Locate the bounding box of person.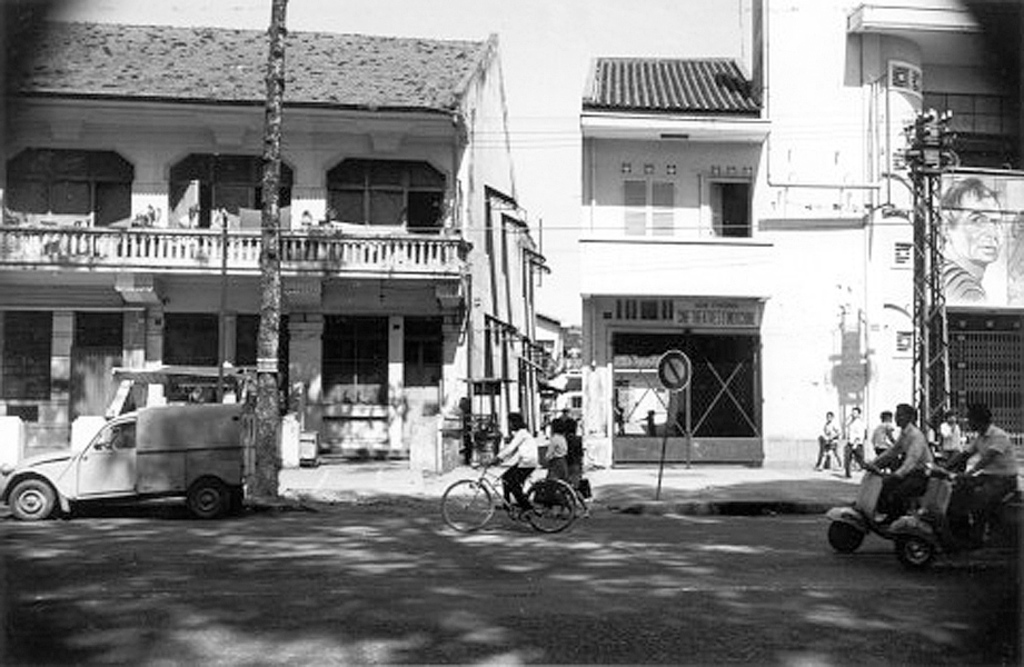
Bounding box: 563 421 590 519.
